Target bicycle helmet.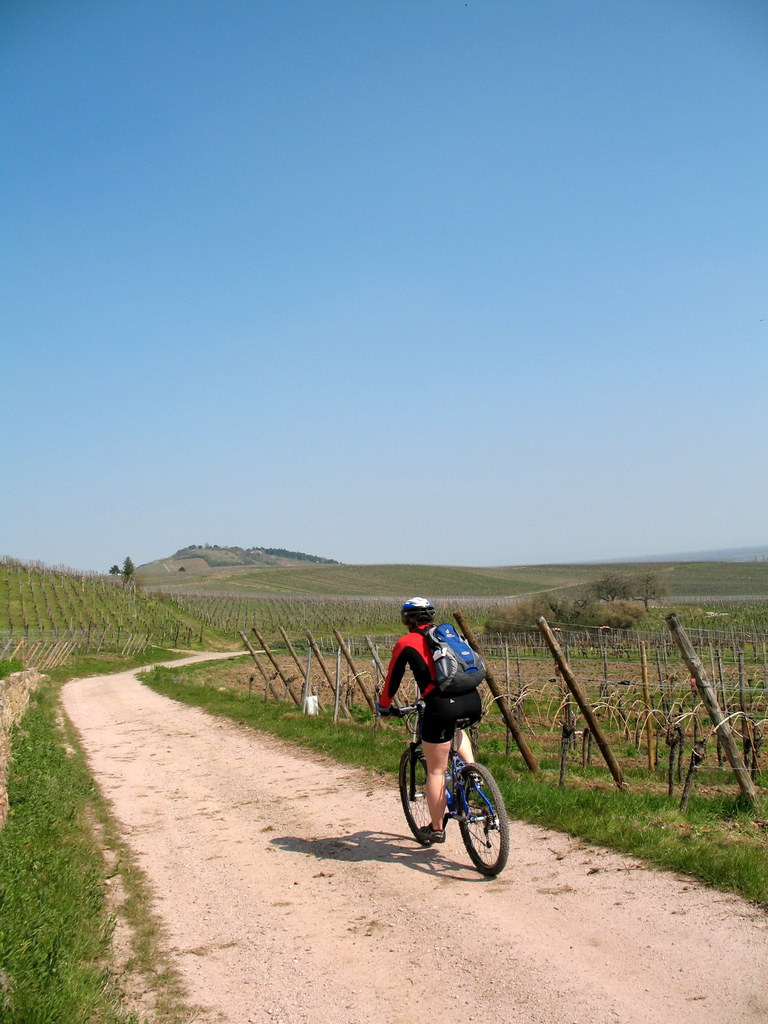
Target region: [399, 596, 439, 623].
